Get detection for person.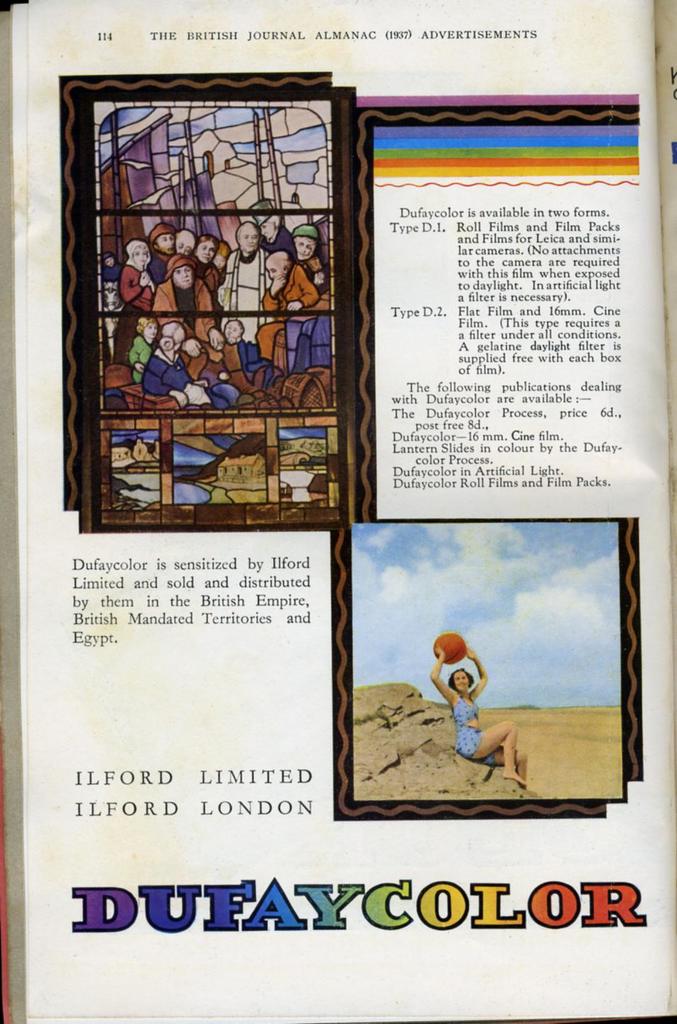
Detection: (213,221,286,326).
